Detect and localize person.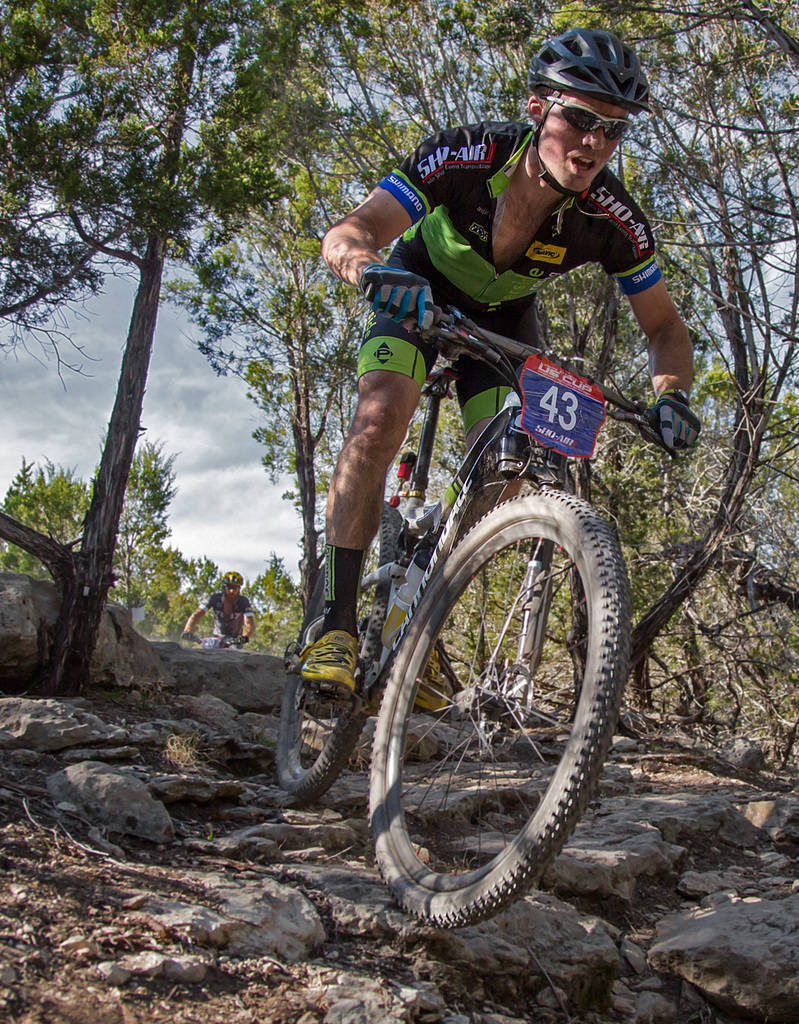
Localized at (278,50,663,908).
